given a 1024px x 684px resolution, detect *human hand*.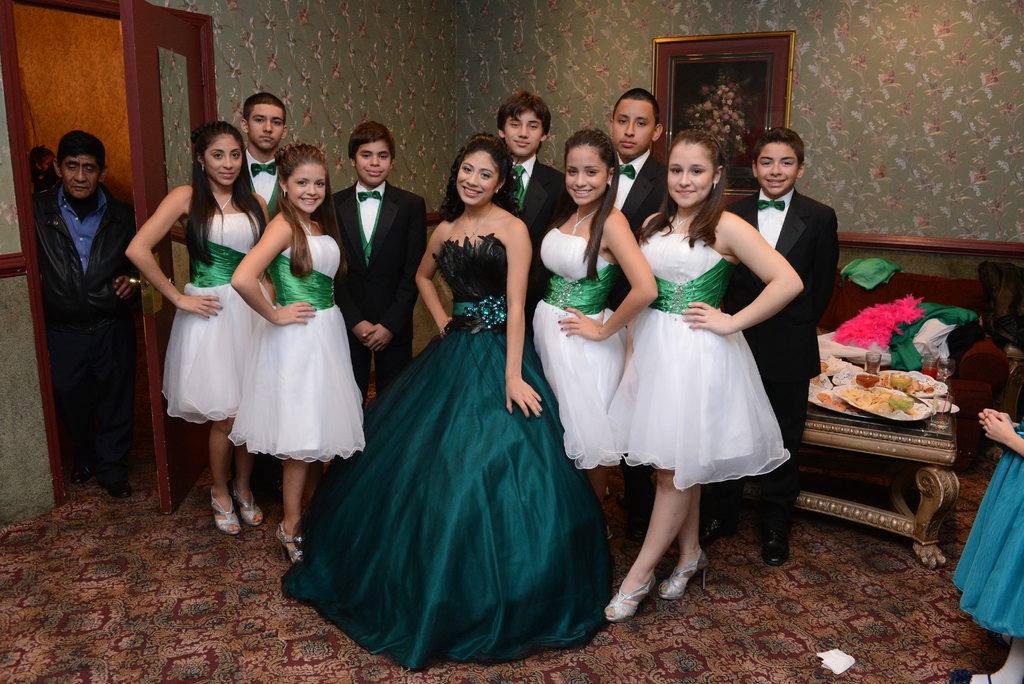
l=680, t=300, r=732, b=337.
